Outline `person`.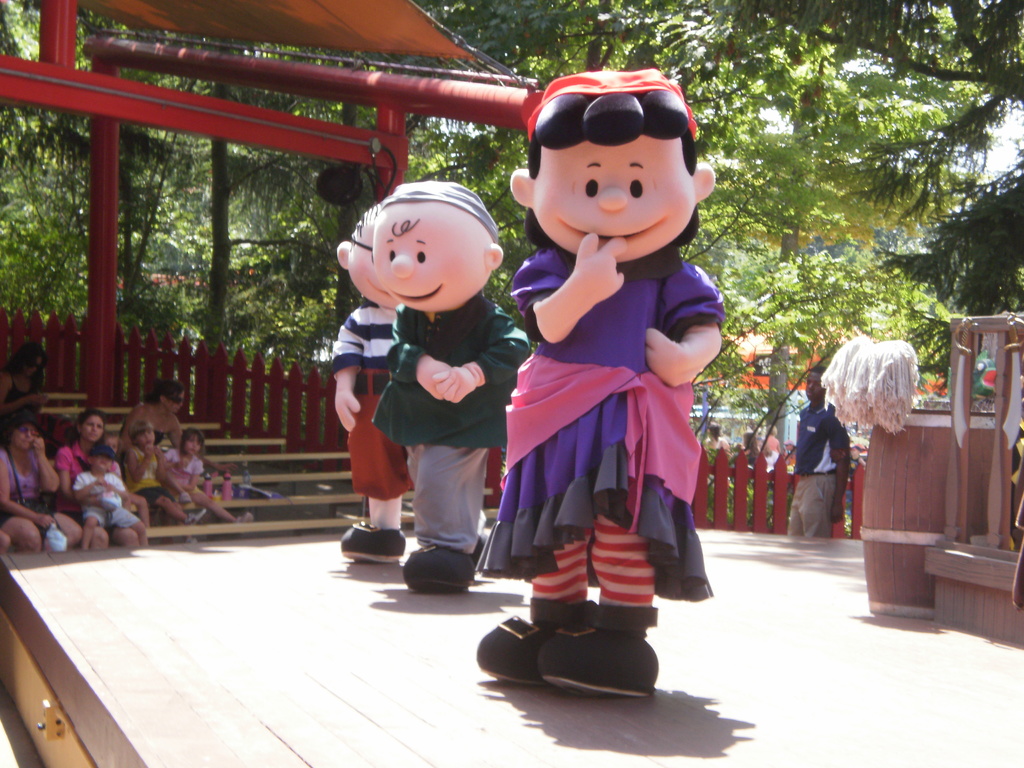
Outline: pyautogui.locateOnScreen(700, 421, 731, 461).
